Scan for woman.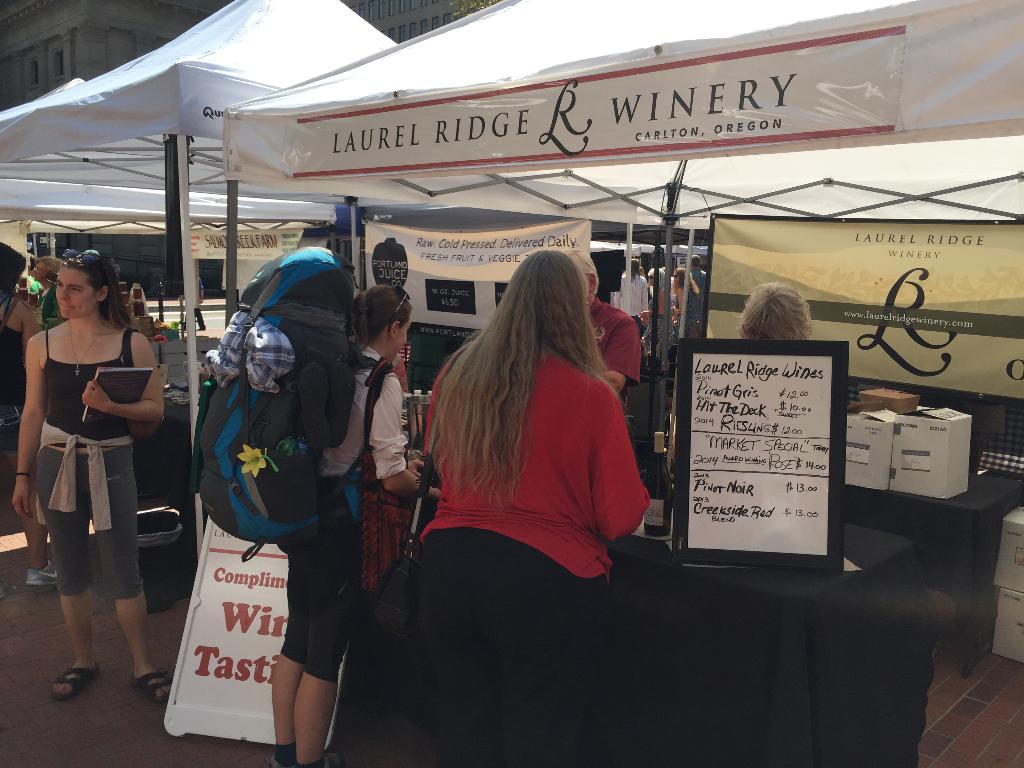
Scan result: {"x1": 0, "y1": 244, "x2": 168, "y2": 704}.
